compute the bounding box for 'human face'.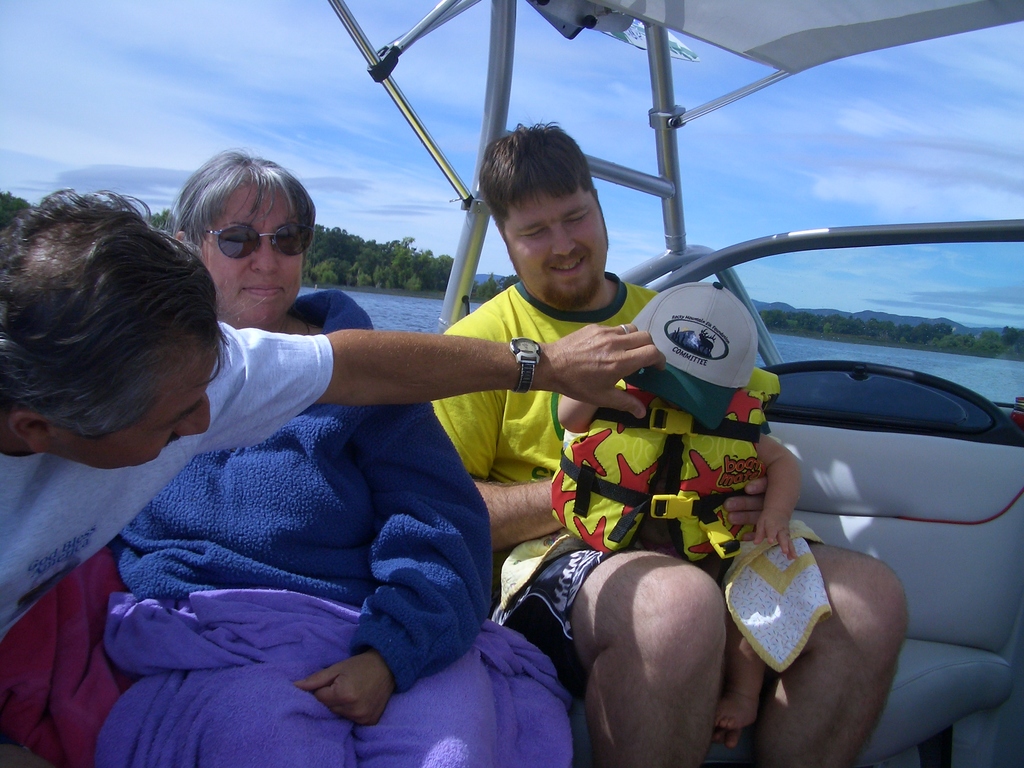
pyautogui.locateOnScreen(68, 348, 213, 466).
